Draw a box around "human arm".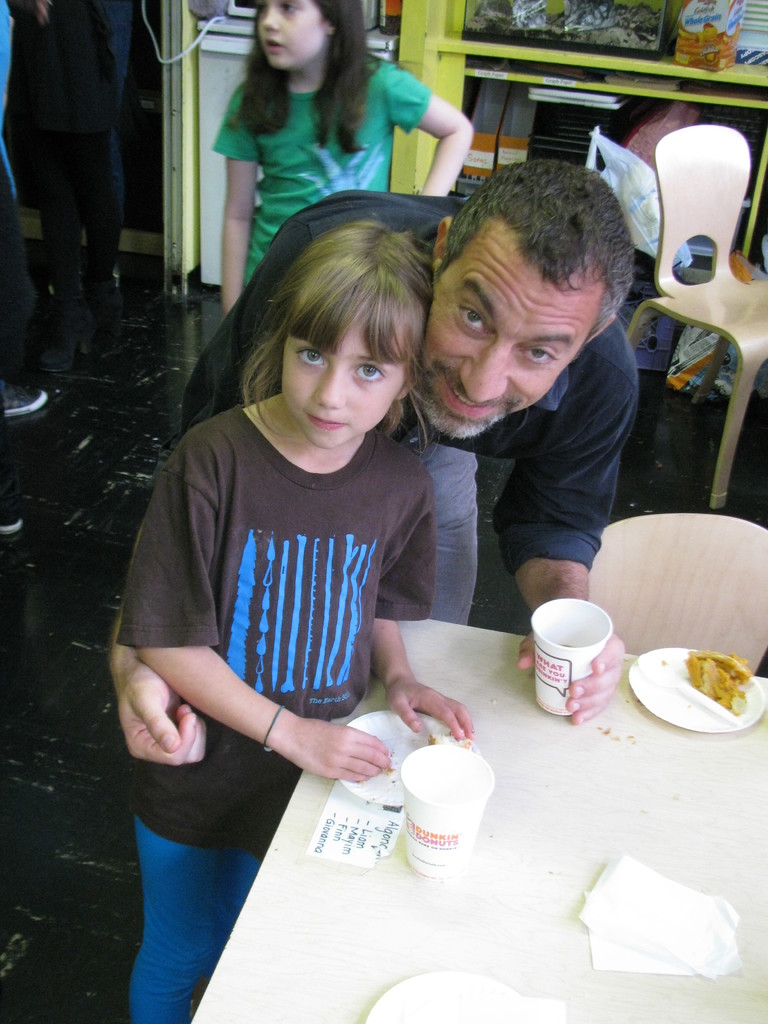
bbox=[359, 497, 476, 739].
